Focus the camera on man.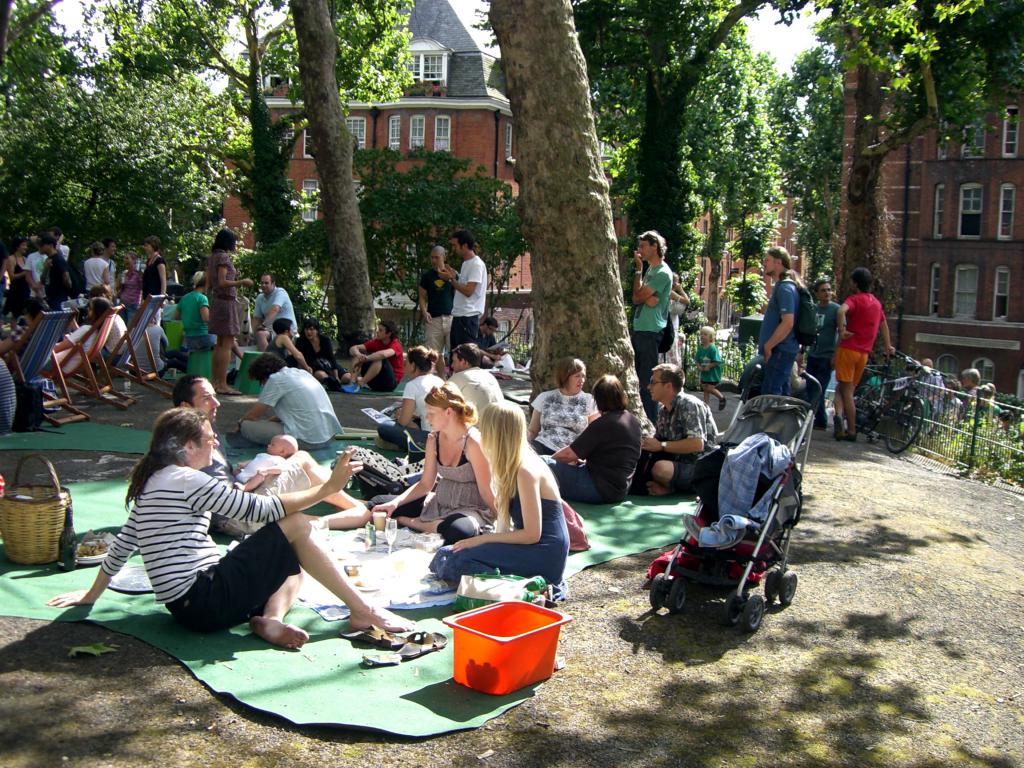
Focus region: box=[761, 243, 807, 399].
